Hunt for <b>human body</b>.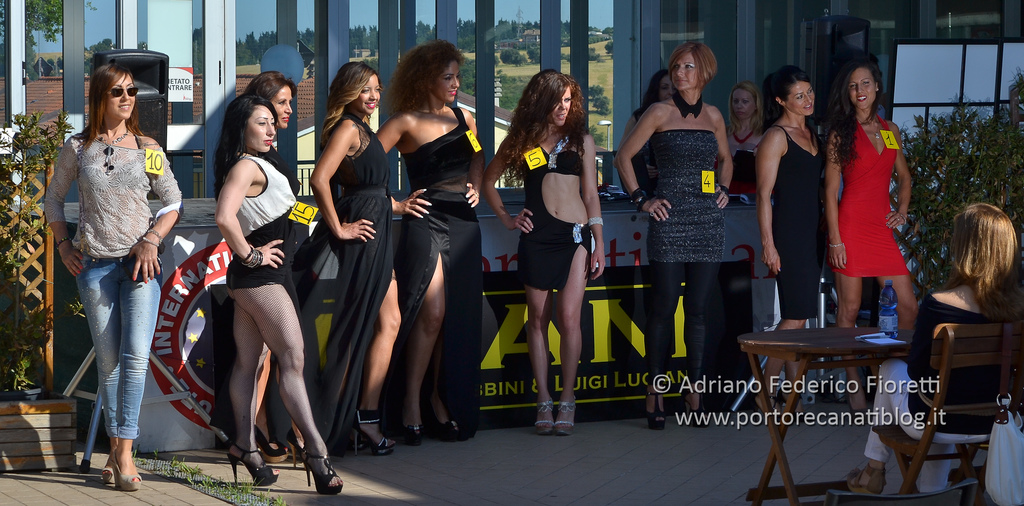
Hunted down at {"x1": 847, "y1": 201, "x2": 1023, "y2": 495}.
